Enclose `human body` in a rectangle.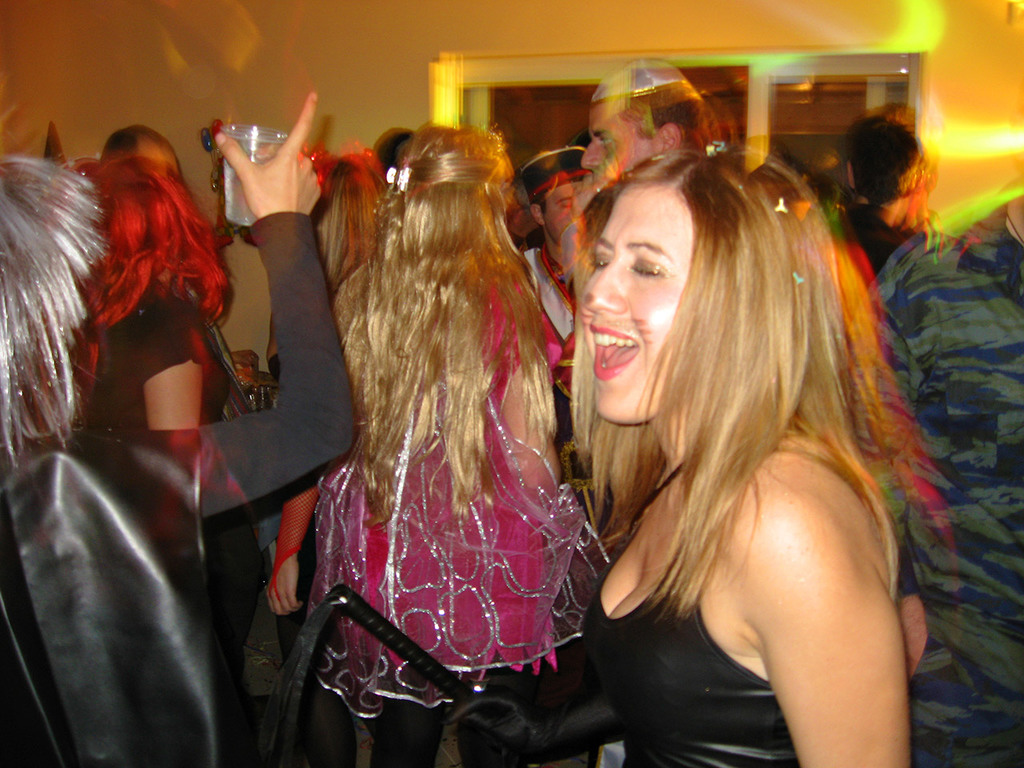
[850, 200, 1023, 767].
